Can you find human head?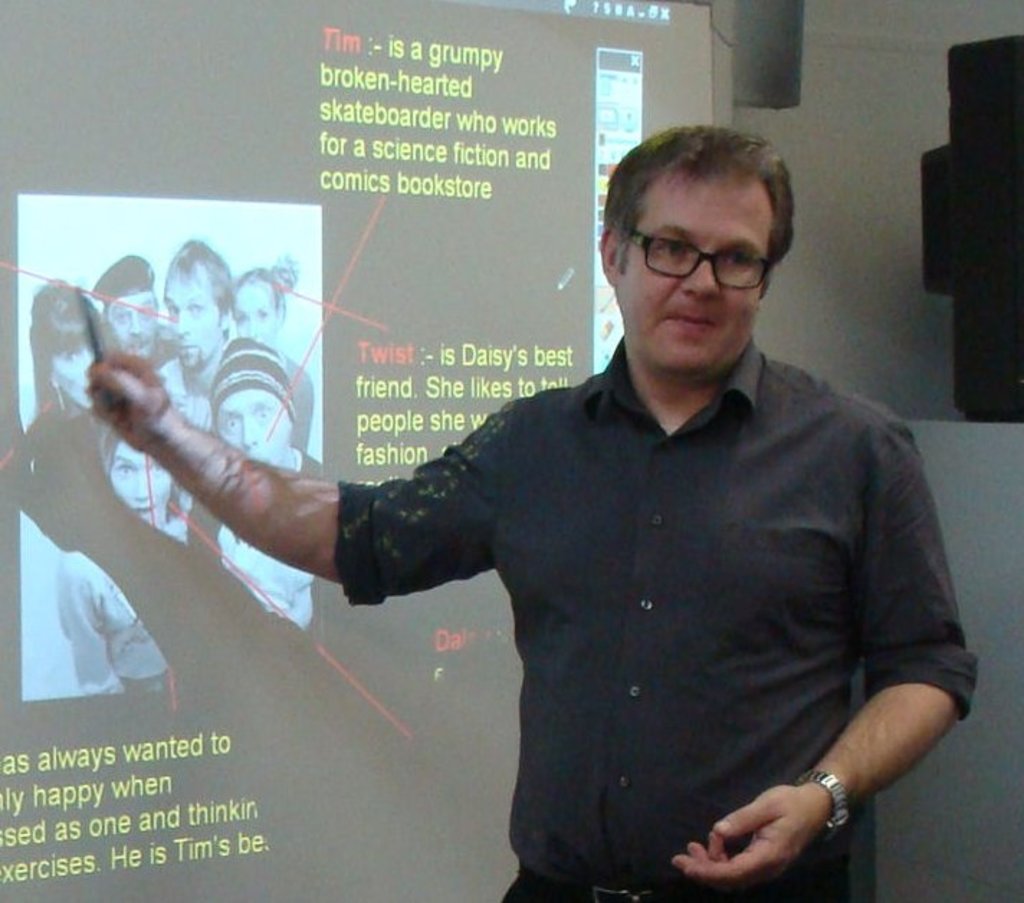
Yes, bounding box: crop(82, 253, 160, 359).
